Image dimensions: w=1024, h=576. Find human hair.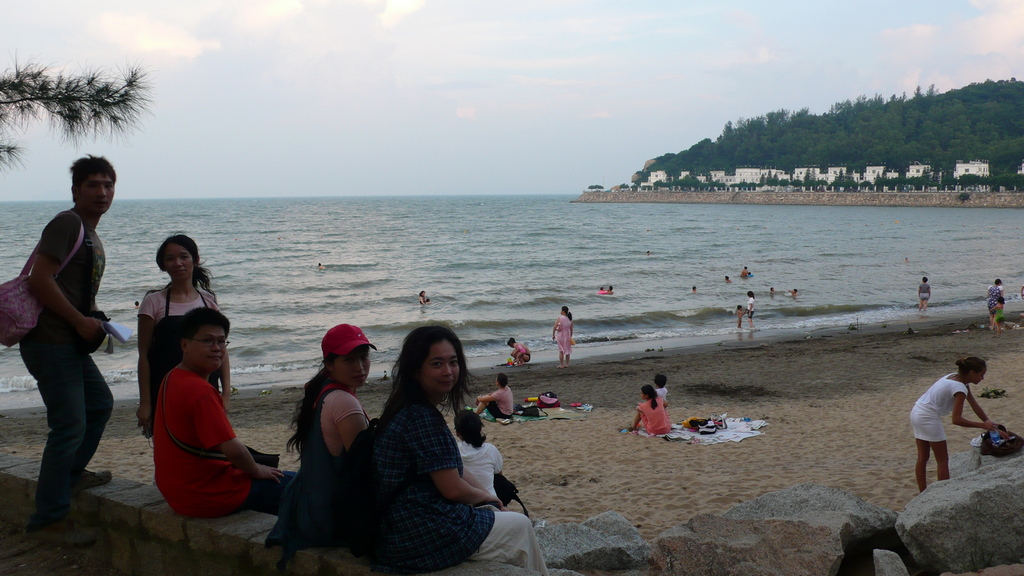
316/261/320/265.
